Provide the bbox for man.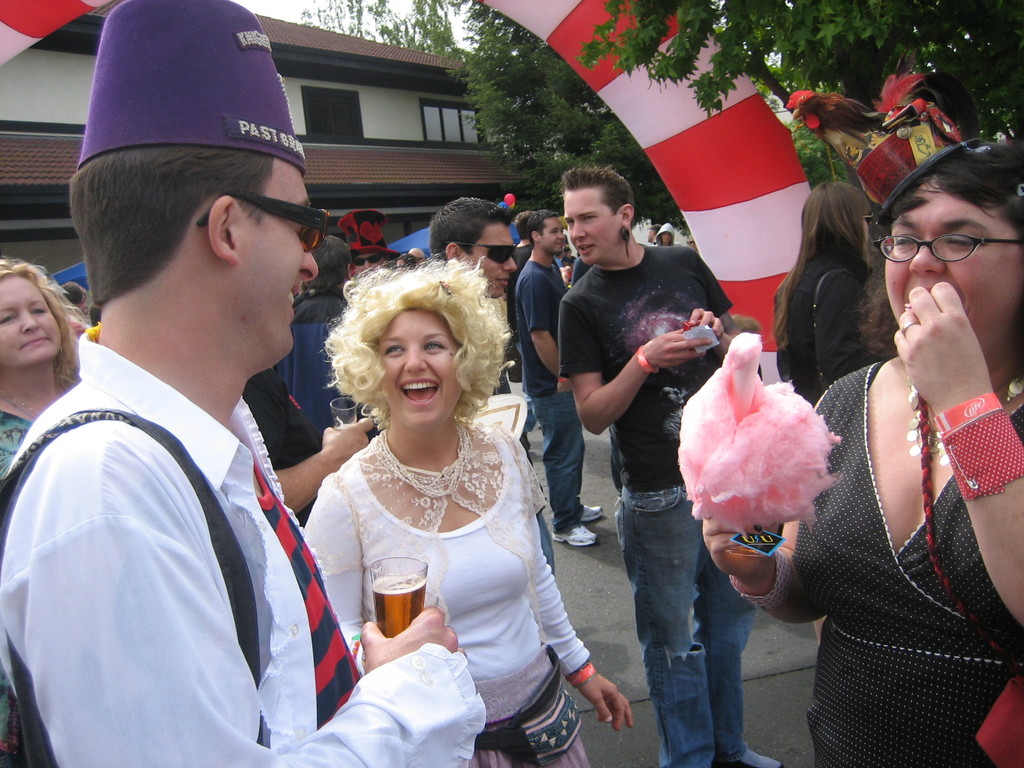
pyautogui.locateOnScreen(333, 204, 399, 278).
